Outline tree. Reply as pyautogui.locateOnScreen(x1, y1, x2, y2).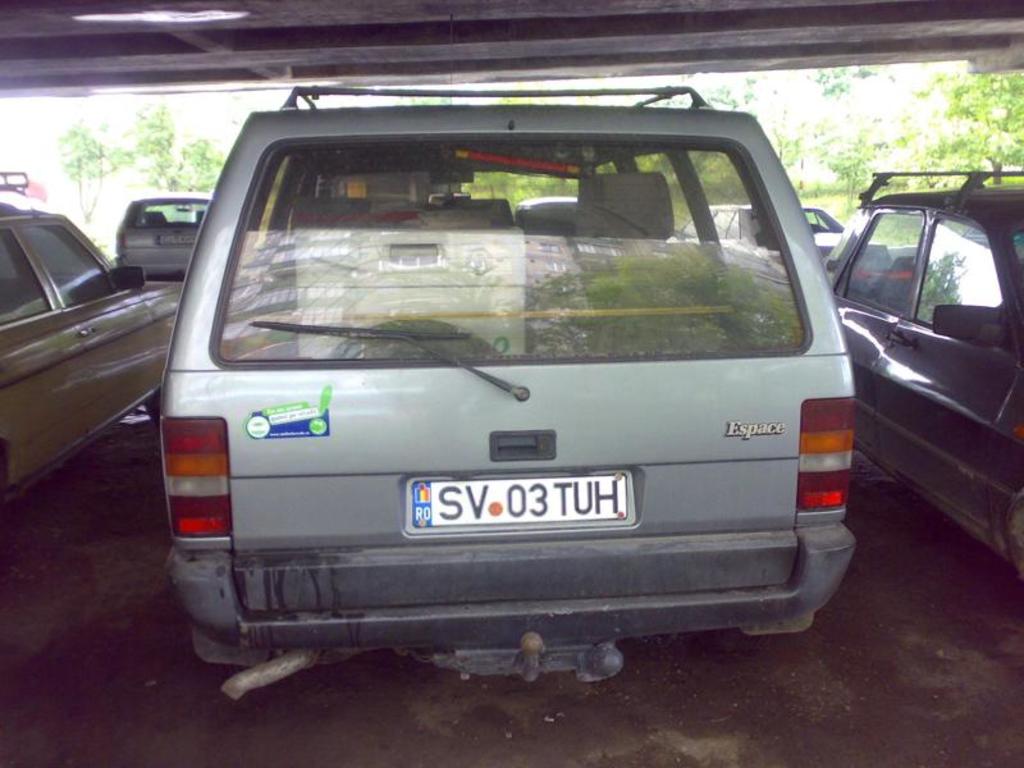
pyautogui.locateOnScreen(55, 110, 132, 230).
